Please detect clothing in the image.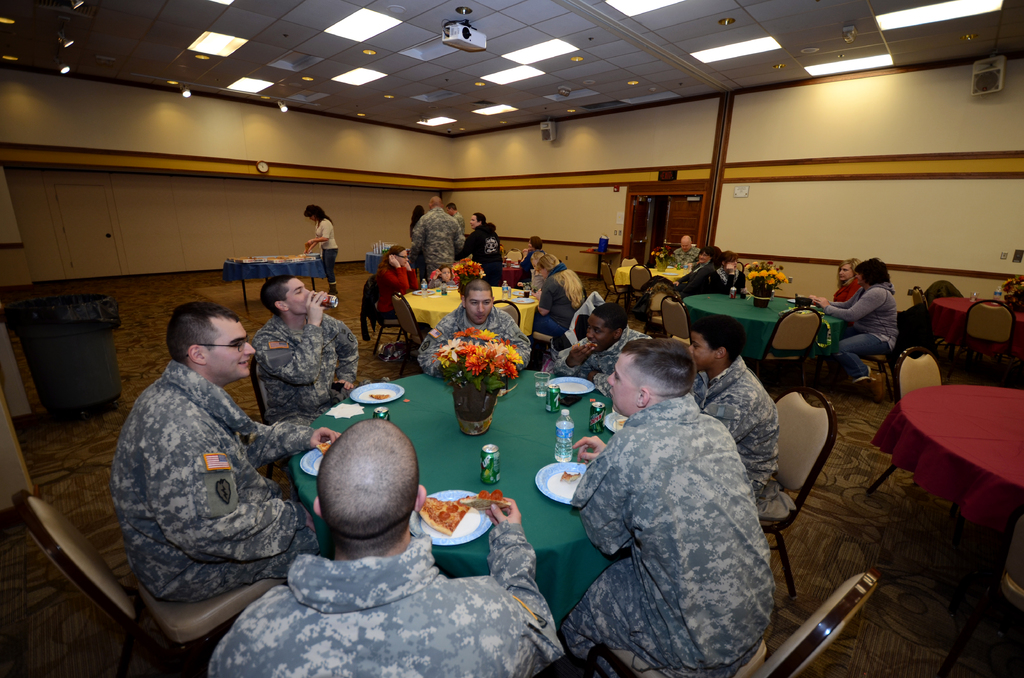
255, 305, 362, 419.
